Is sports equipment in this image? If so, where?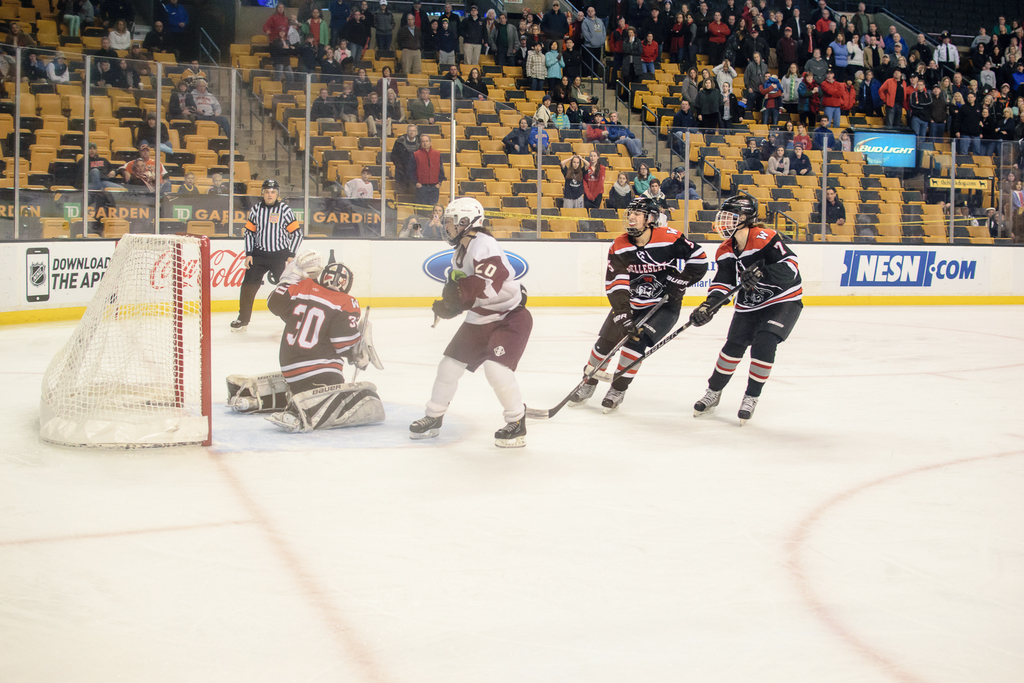
Yes, at (571,374,596,410).
